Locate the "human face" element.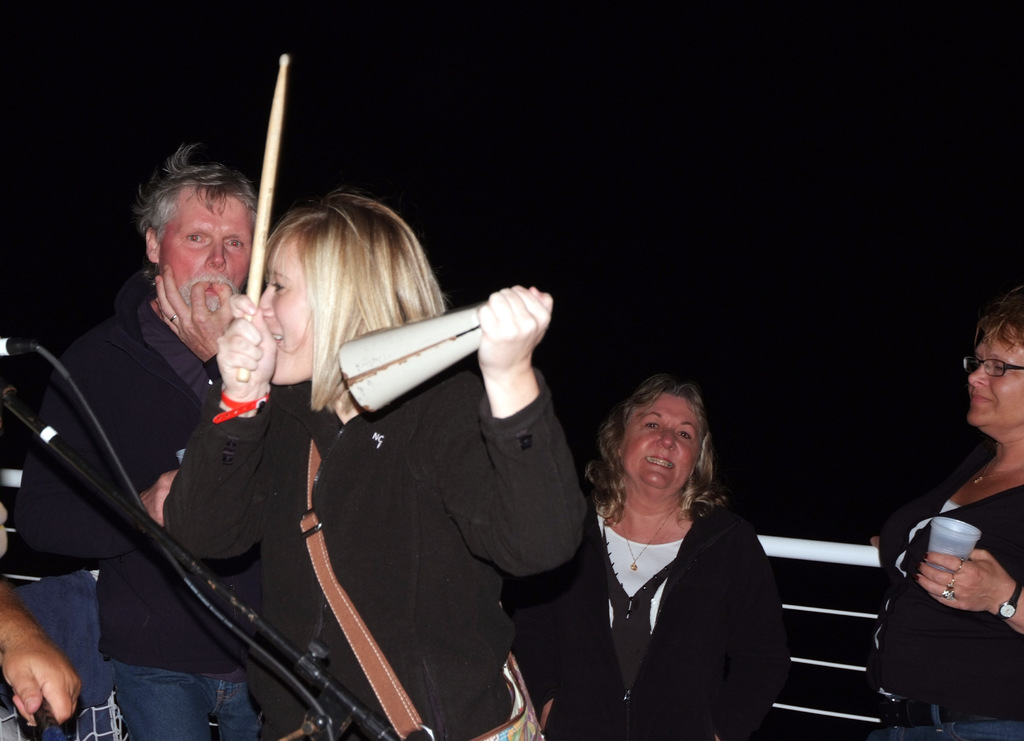
Element bbox: Rect(624, 393, 705, 498).
